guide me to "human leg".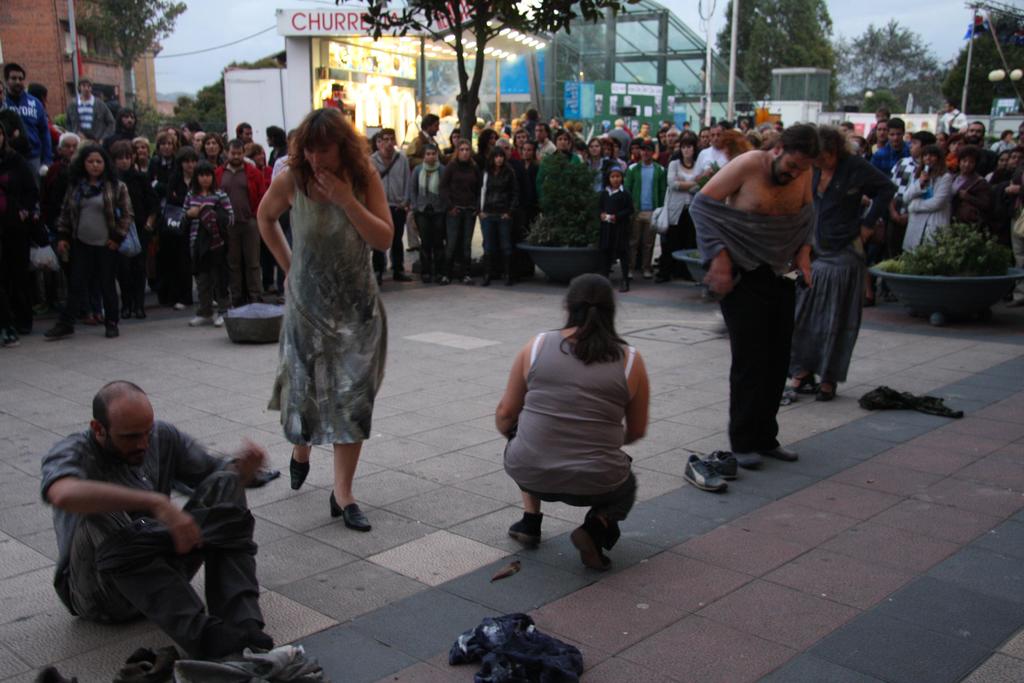
Guidance: [284, 446, 312, 501].
